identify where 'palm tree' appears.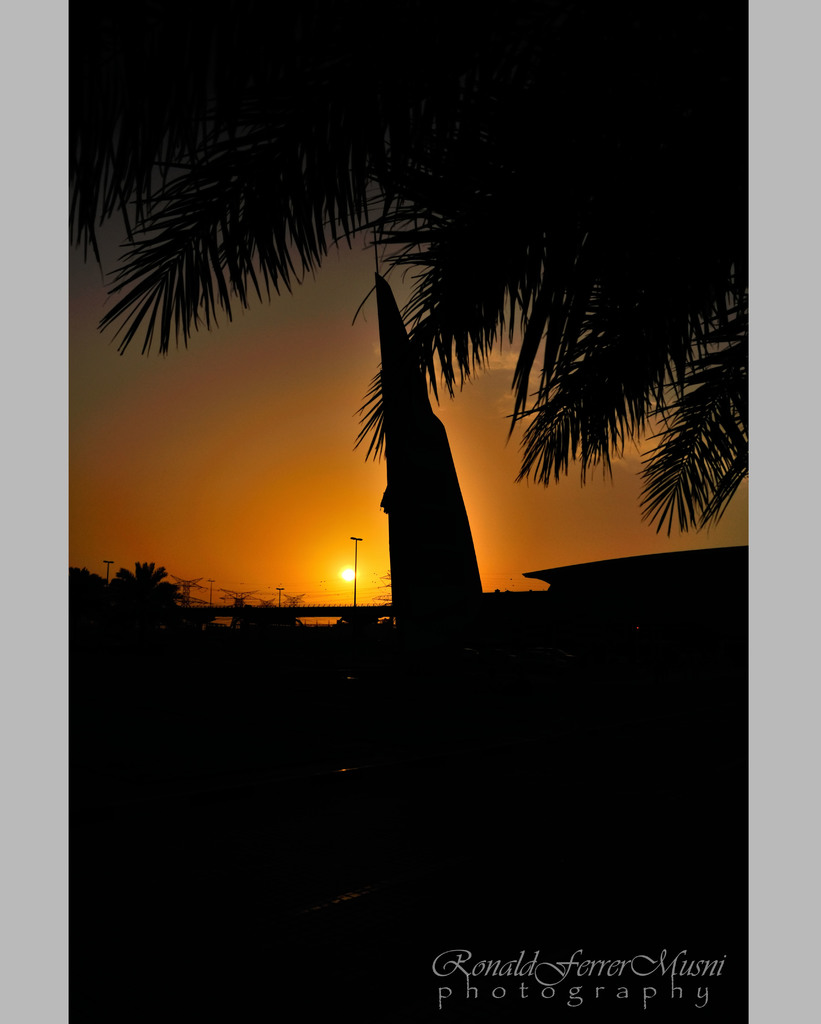
Appears at <region>59, 10, 747, 546</region>.
